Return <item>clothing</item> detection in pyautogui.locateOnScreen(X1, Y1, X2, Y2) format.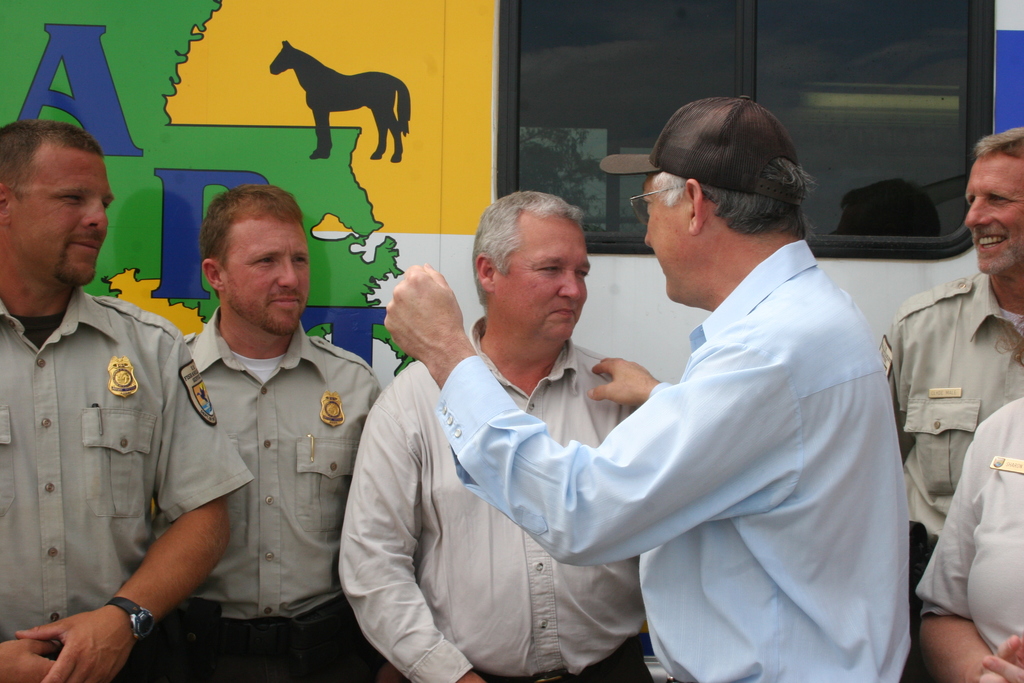
pyautogui.locateOnScreen(484, 638, 639, 682).
